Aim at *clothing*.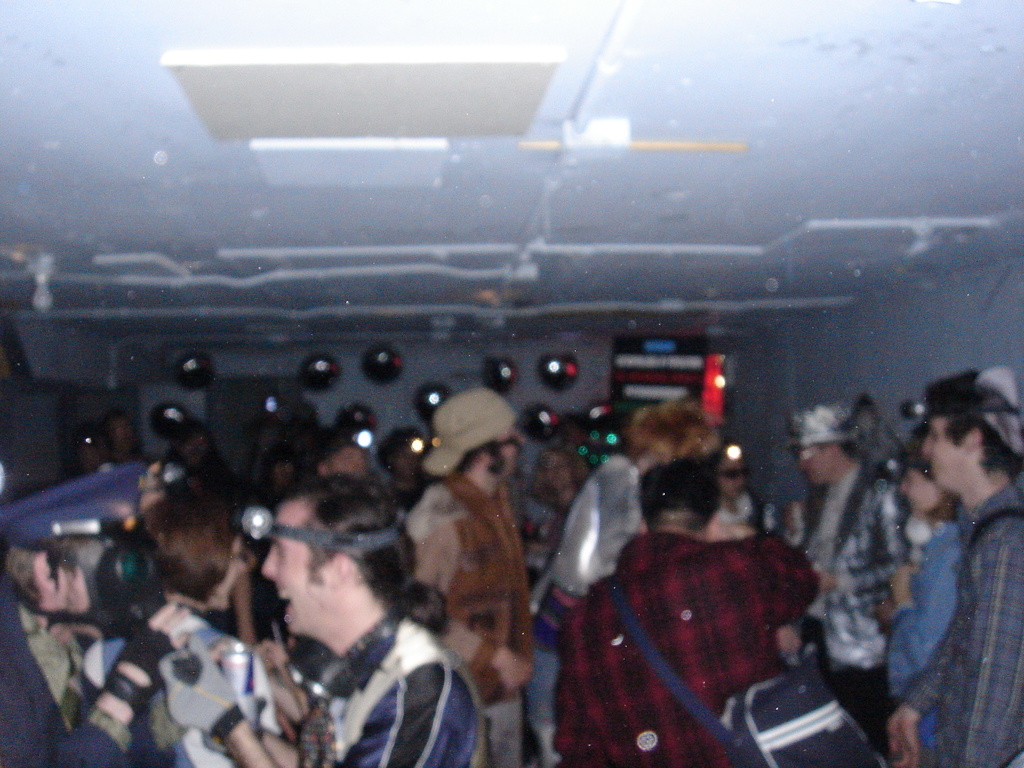
Aimed at (x1=881, y1=514, x2=970, y2=764).
